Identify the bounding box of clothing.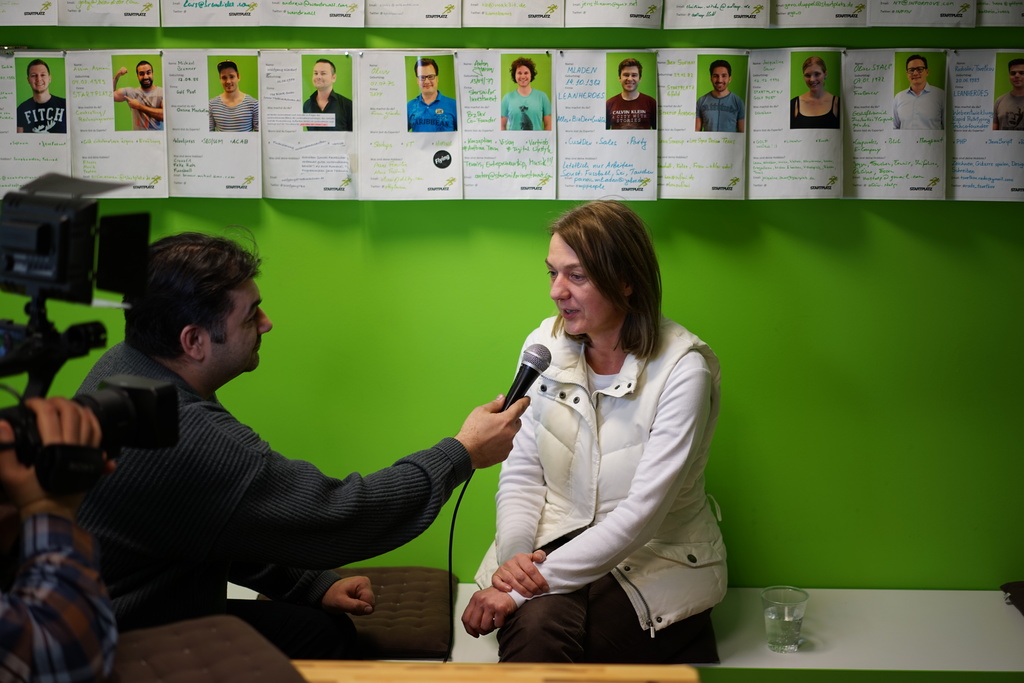
l=607, t=90, r=661, b=125.
